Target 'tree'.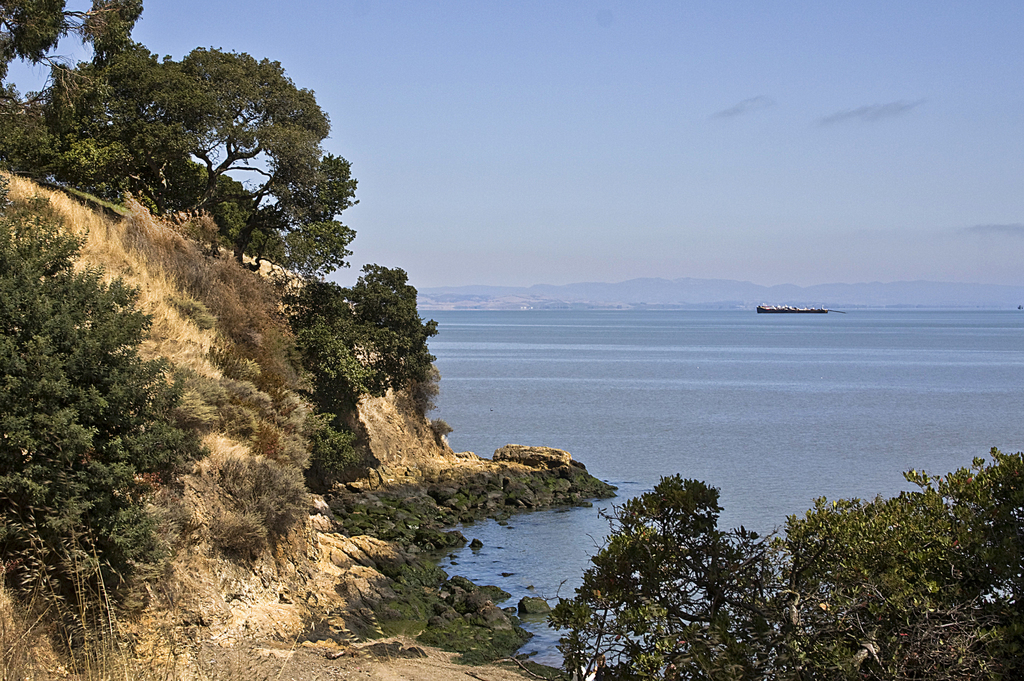
Target region: x1=591, y1=456, x2=752, y2=642.
